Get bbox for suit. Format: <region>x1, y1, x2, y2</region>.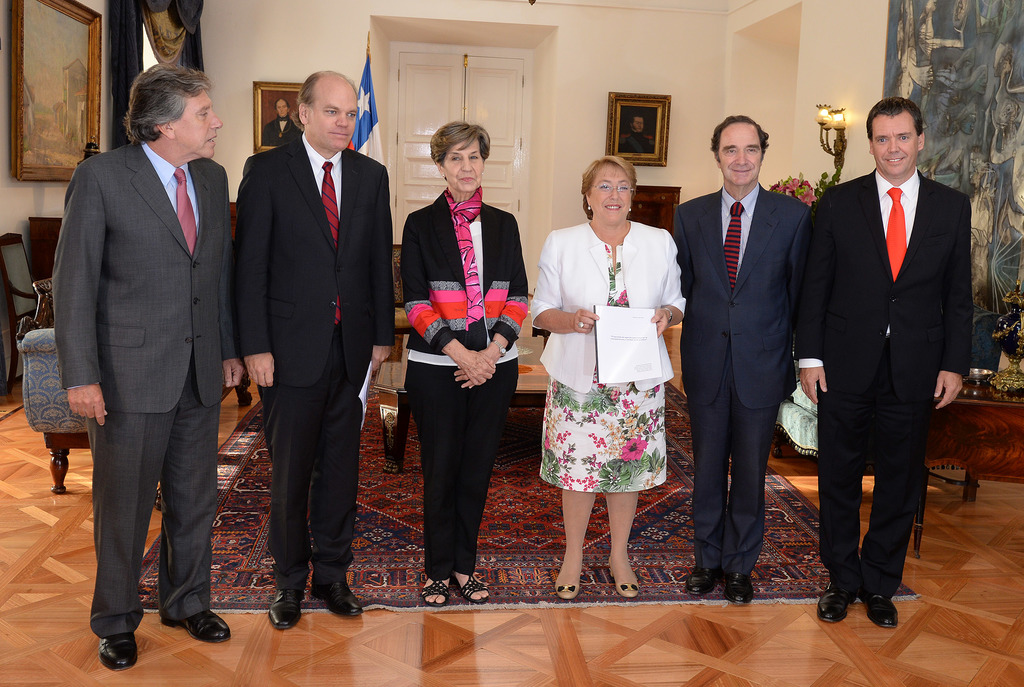
<region>797, 166, 979, 594</region>.
